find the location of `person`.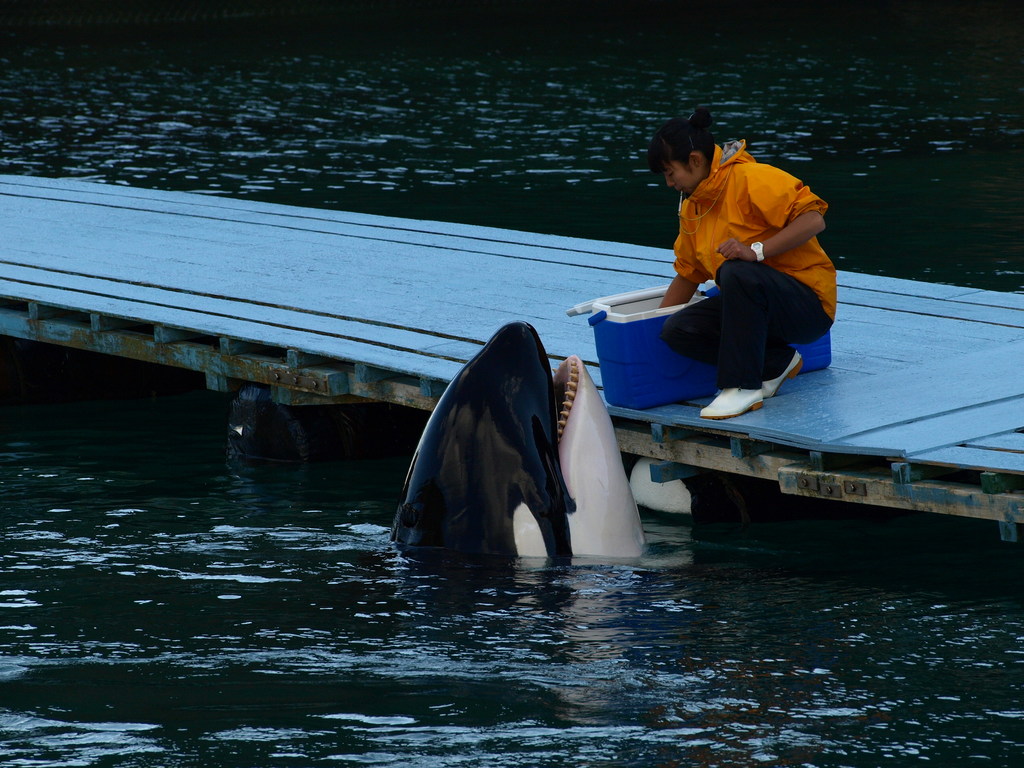
Location: <bbox>641, 96, 852, 433</bbox>.
